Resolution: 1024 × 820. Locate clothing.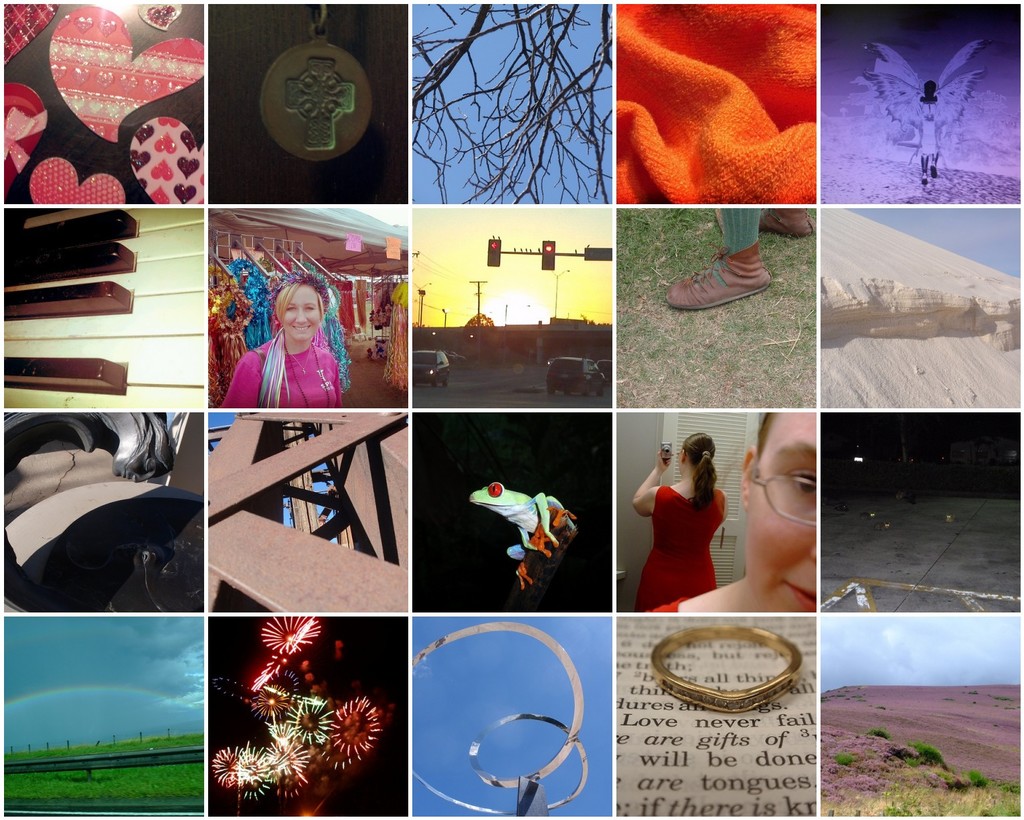
632 486 719 614.
